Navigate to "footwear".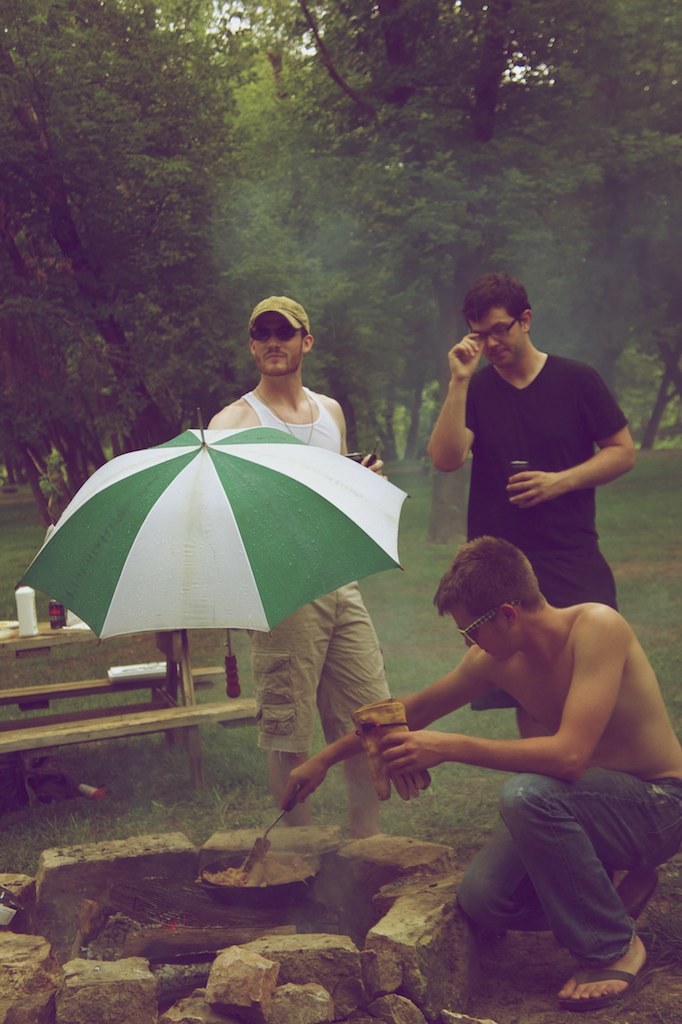
Navigation target: [611,866,655,914].
